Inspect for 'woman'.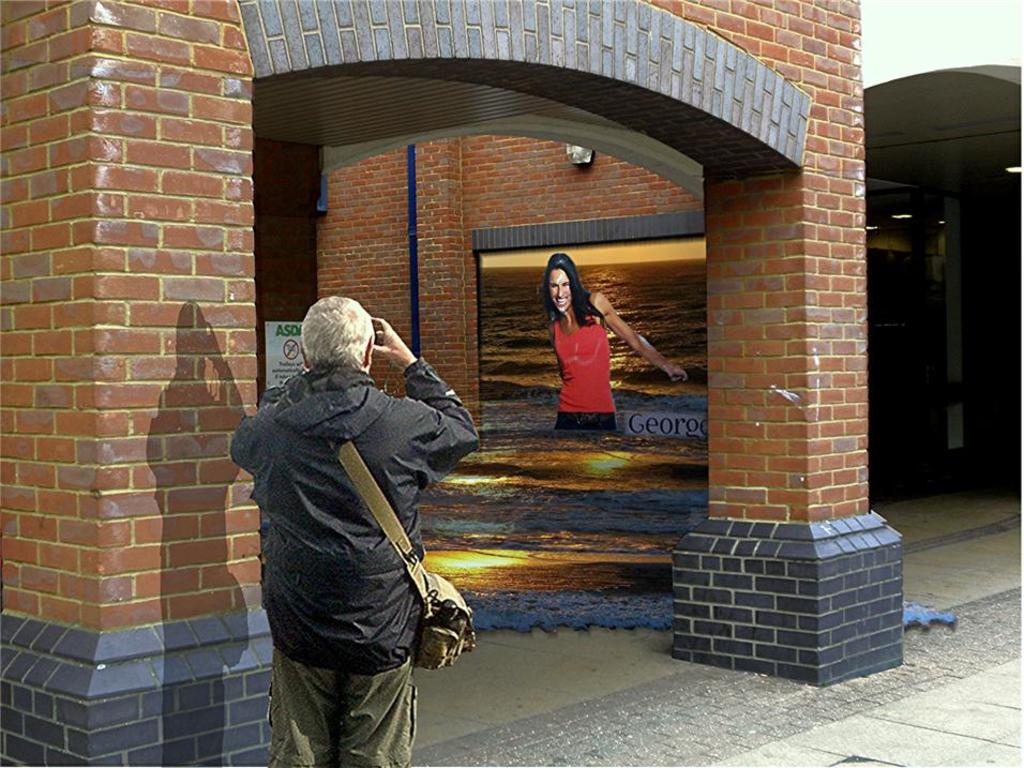
Inspection: l=537, t=261, r=645, b=448.
